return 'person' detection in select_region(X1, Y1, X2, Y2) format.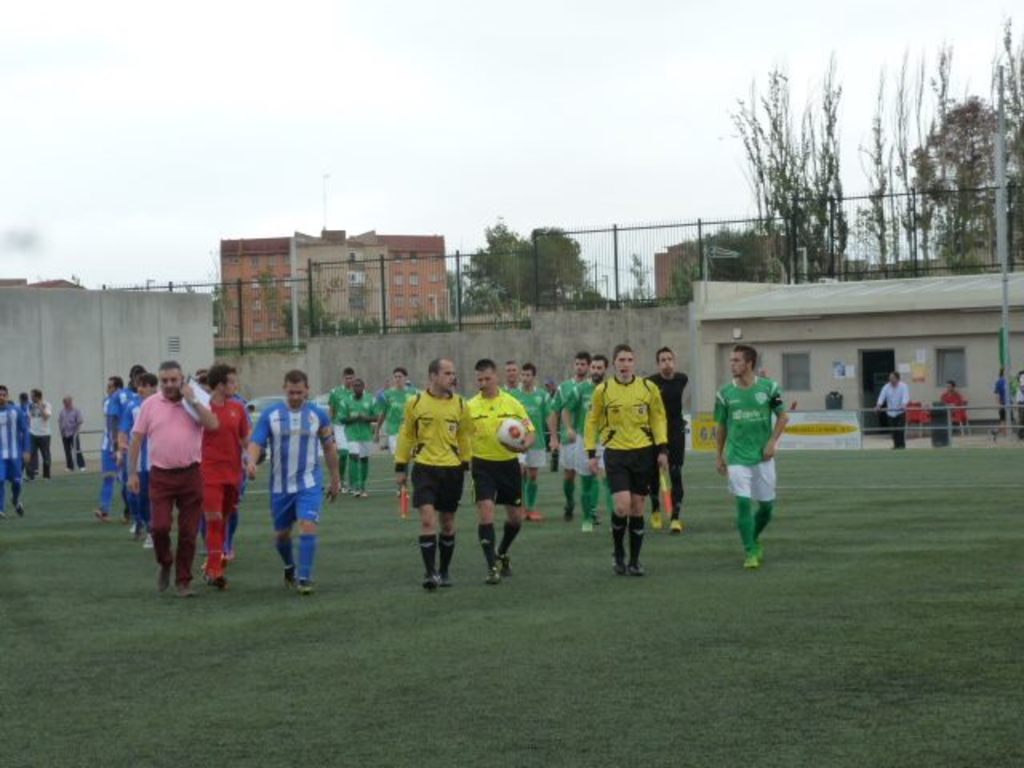
select_region(390, 355, 472, 592).
